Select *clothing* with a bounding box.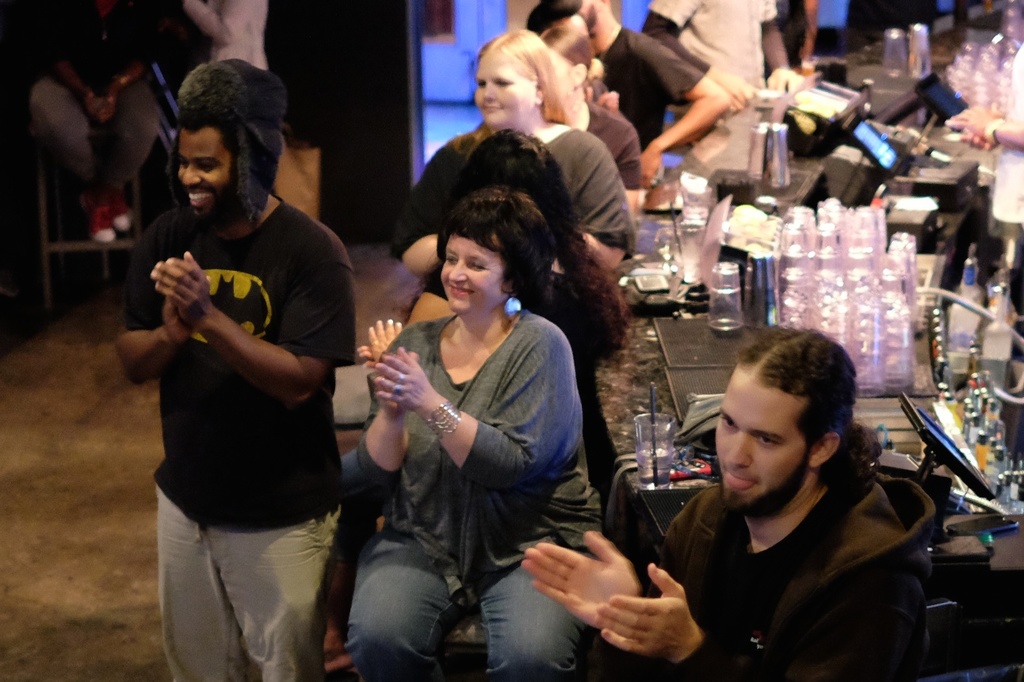
115/196/355/681.
